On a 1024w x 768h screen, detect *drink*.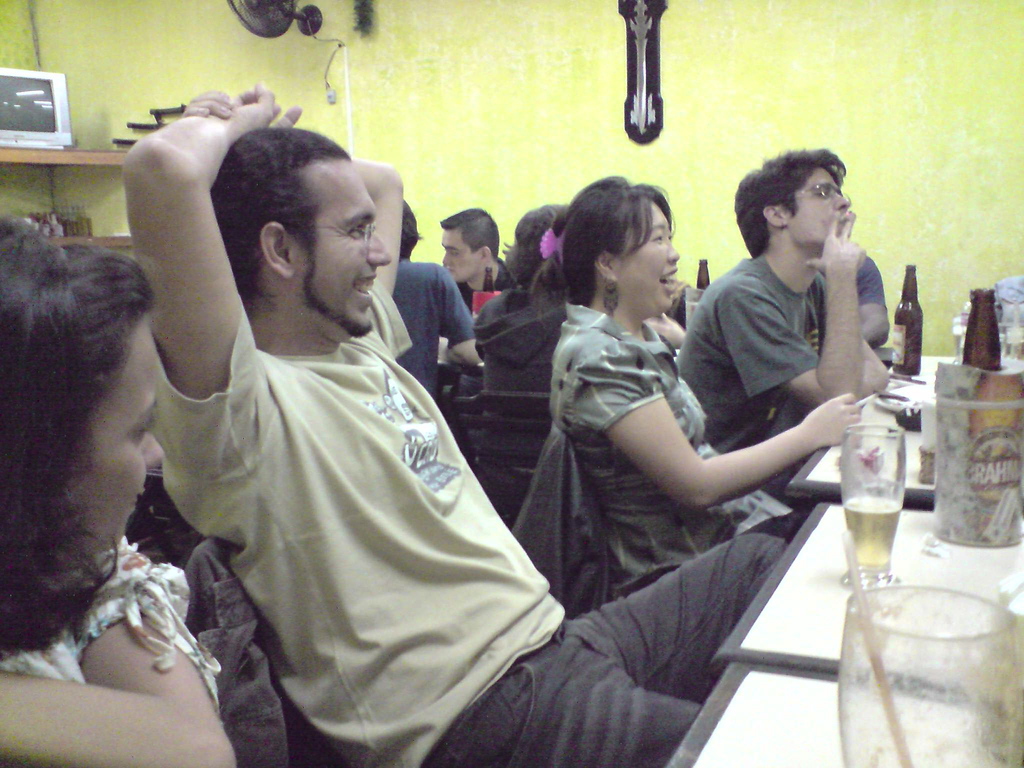
(left=842, top=494, right=900, bottom=571).
